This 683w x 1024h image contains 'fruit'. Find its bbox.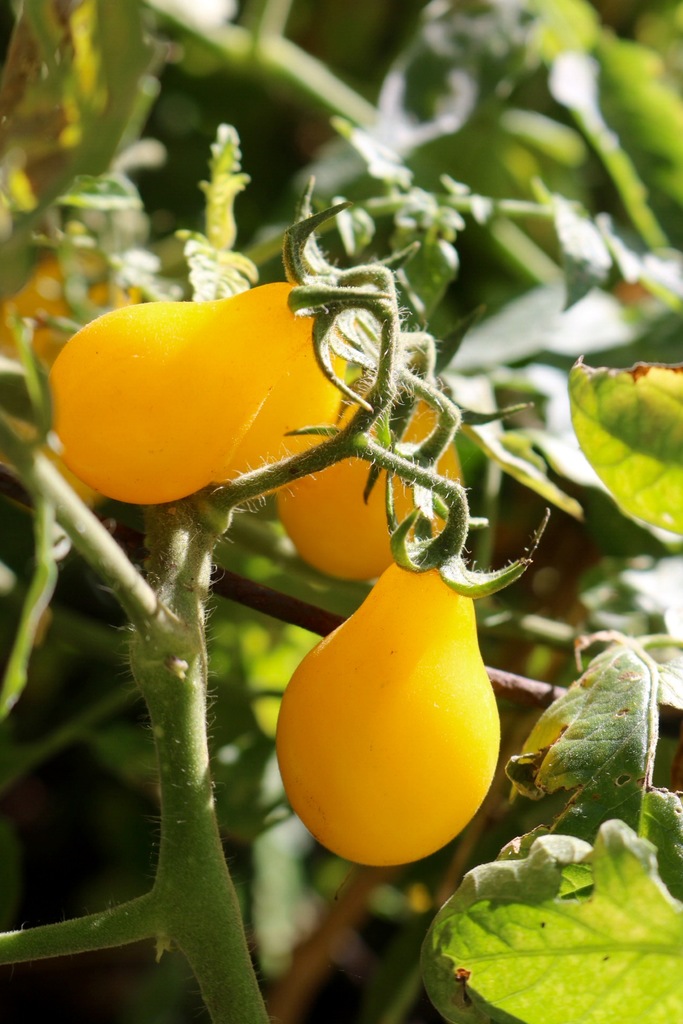
[x1=277, y1=381, x2=465, y2=582].
